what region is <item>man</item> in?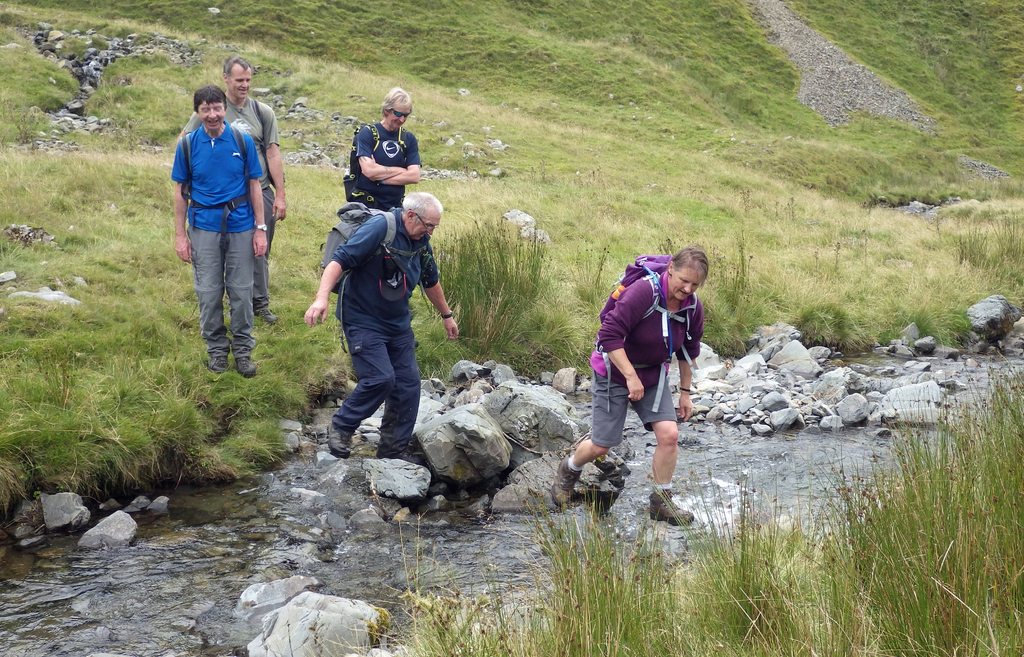
bbox(312, 194, 464, 463).
